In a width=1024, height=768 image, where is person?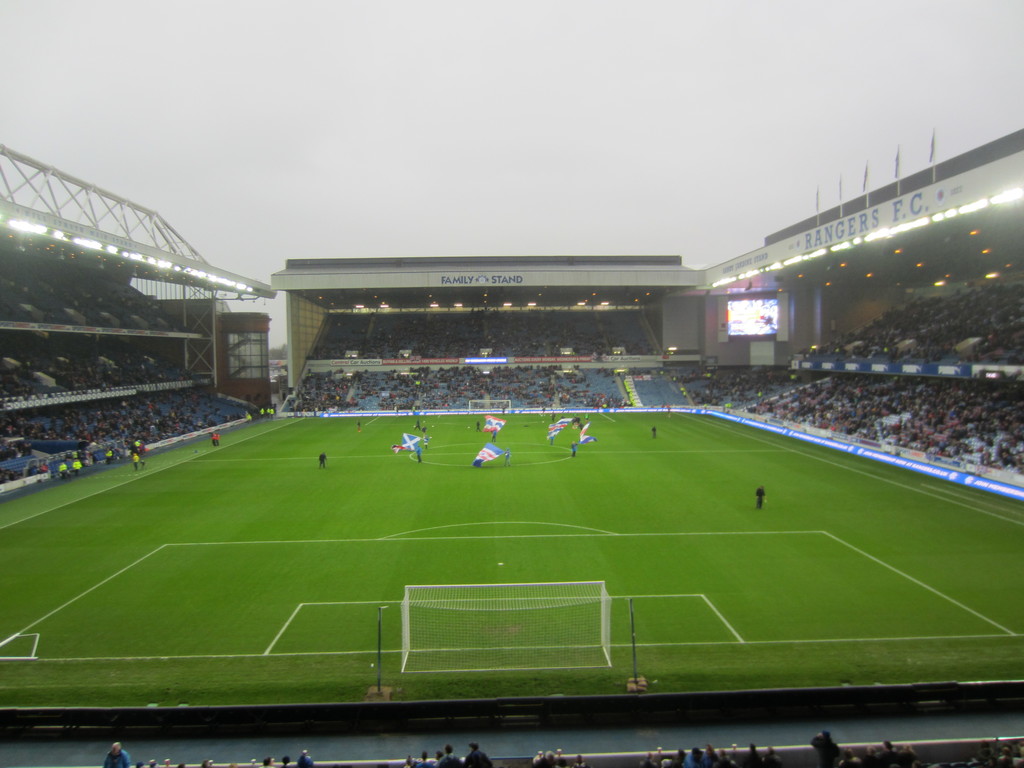
<box>57,463,77,479</box>.
